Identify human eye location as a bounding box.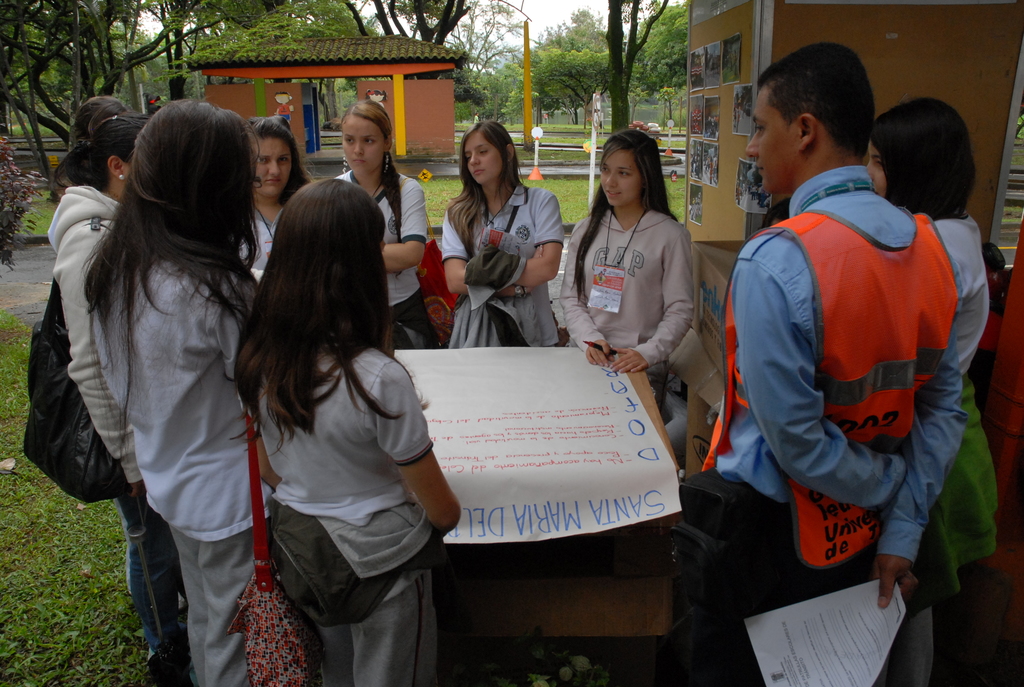
[left=345, top=135, right=354, bottom=146].
